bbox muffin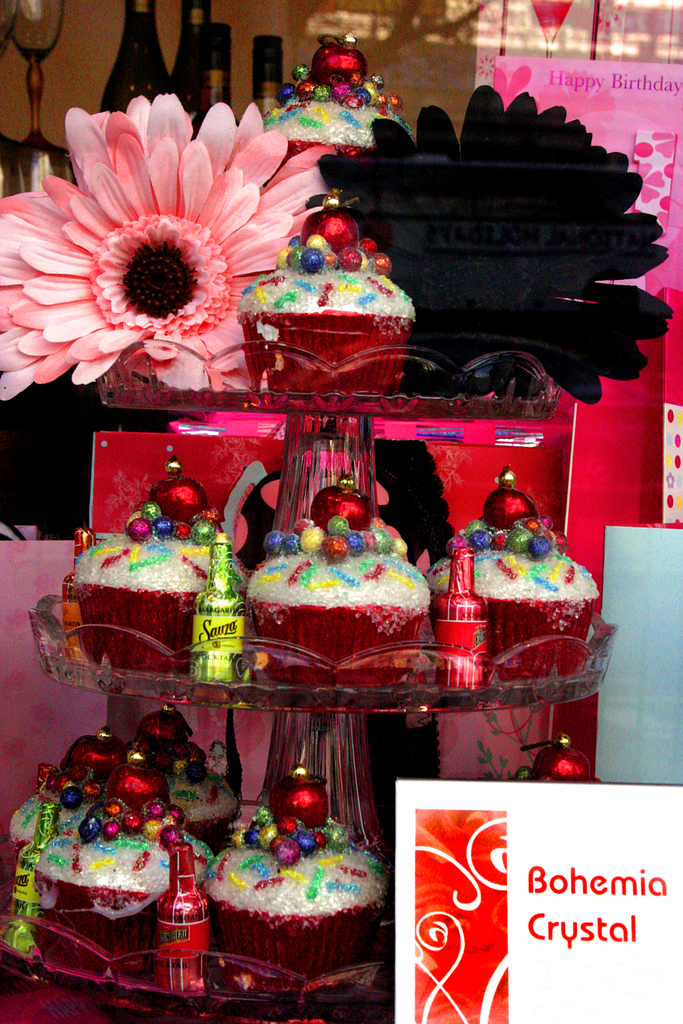
{"left": 238, "top": 471, "right": 432, "bottom": 686}
